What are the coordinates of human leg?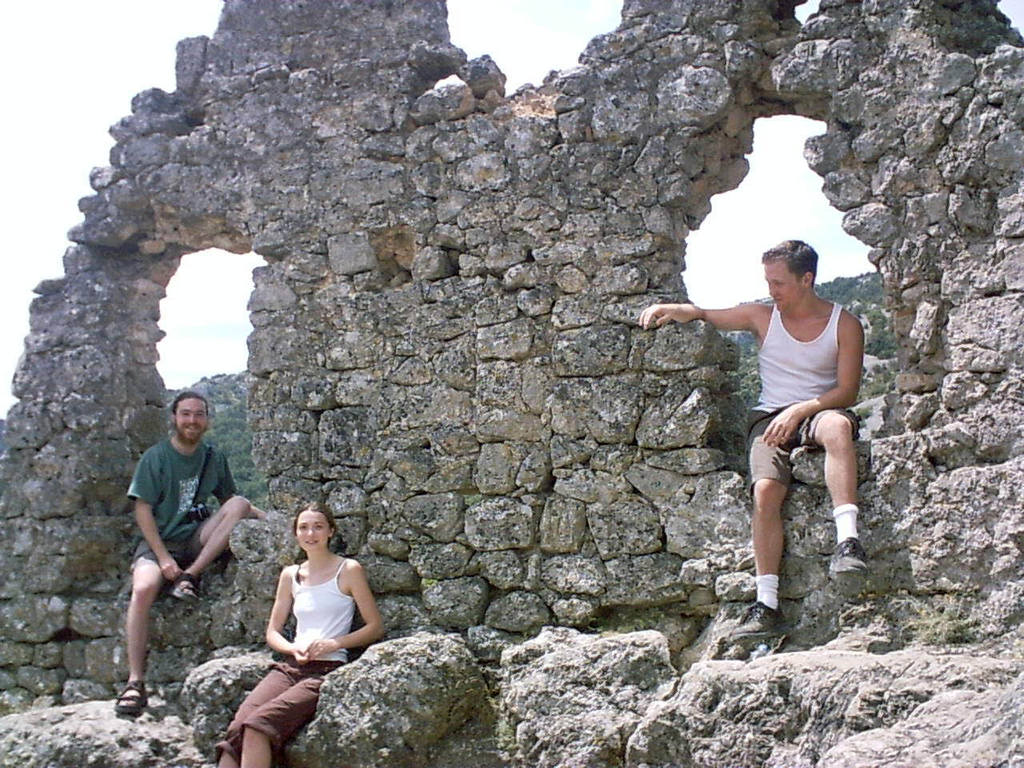
crop(171, 493, 255, 602).
